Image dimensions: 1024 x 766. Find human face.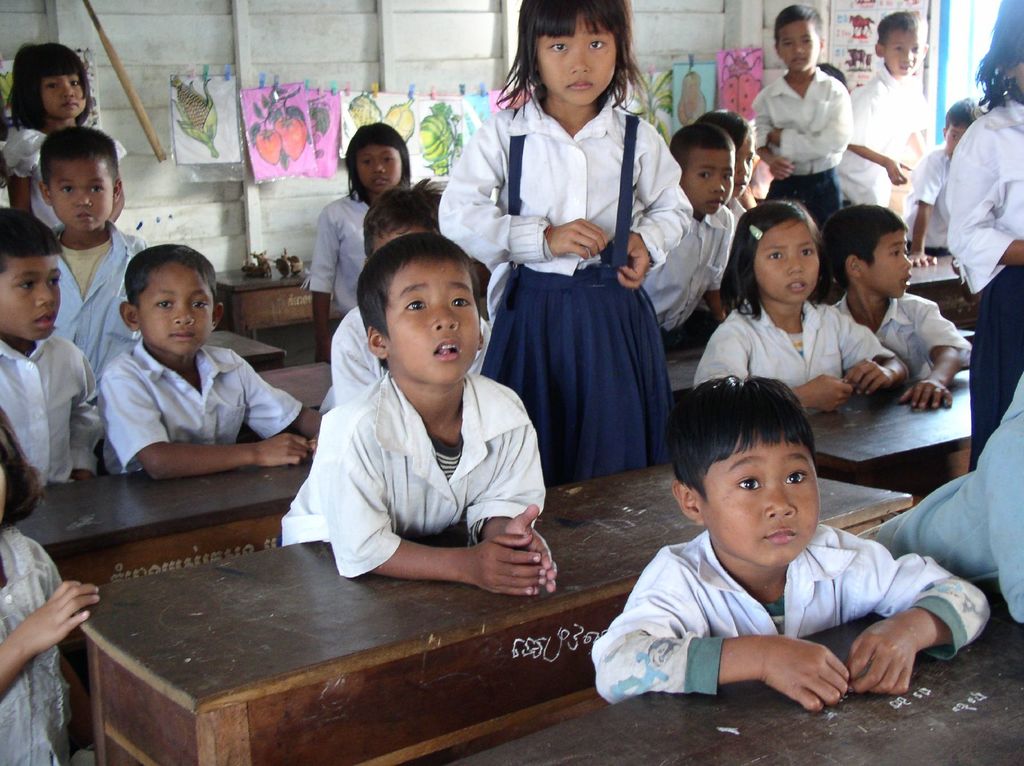
<box>748,226,820,308</box>.
